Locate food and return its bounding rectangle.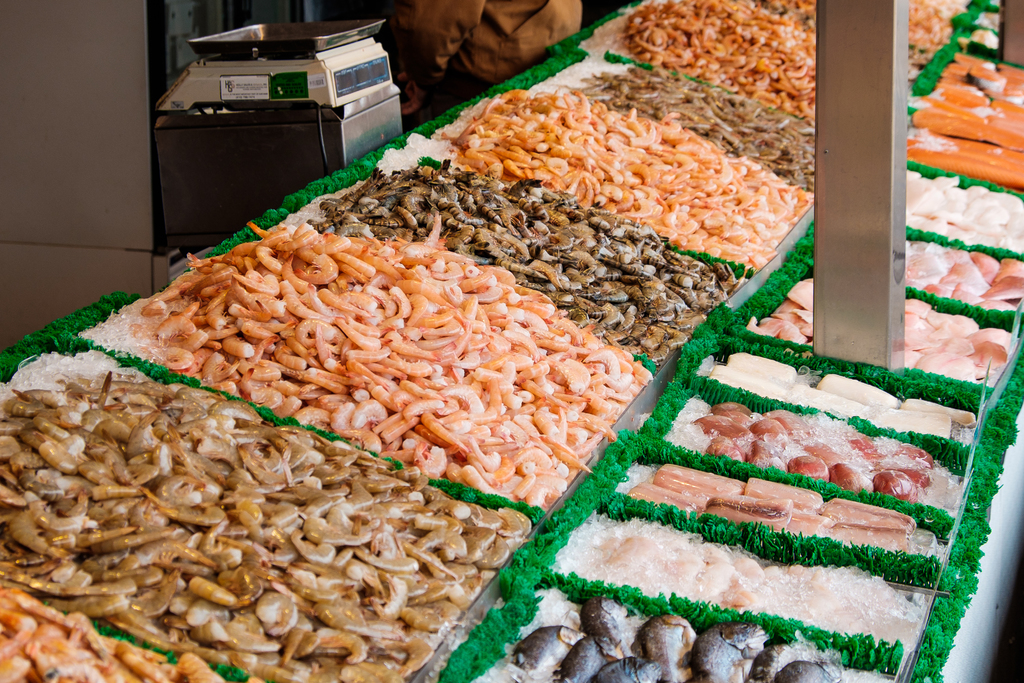
l=565, t=511, r=935, b=656.
